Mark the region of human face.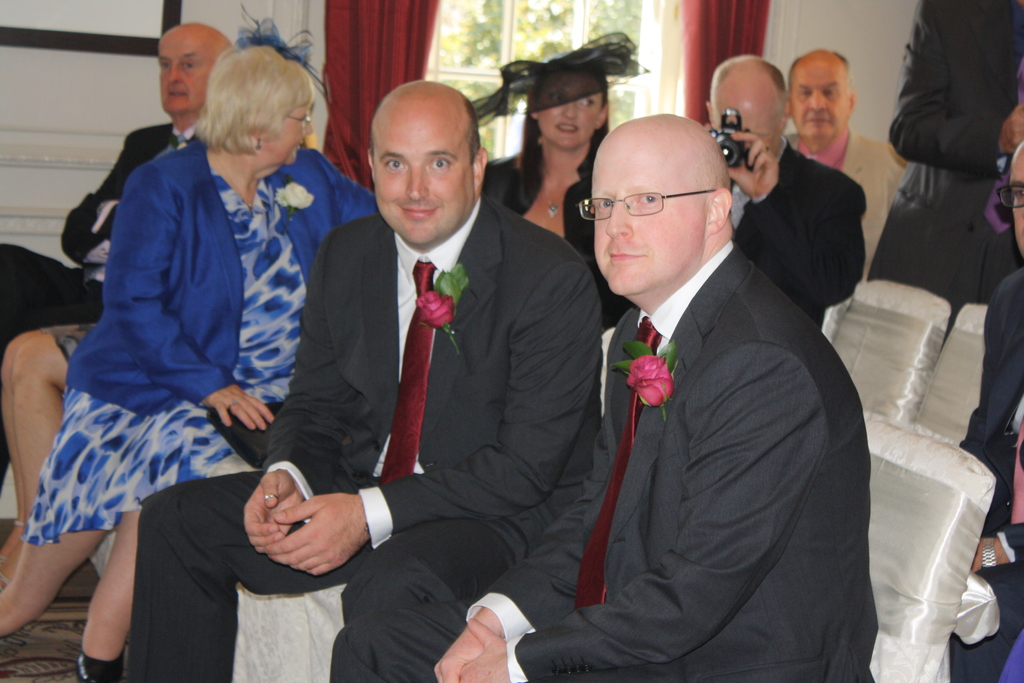
Region: crop(373, 120, 477, 248).
